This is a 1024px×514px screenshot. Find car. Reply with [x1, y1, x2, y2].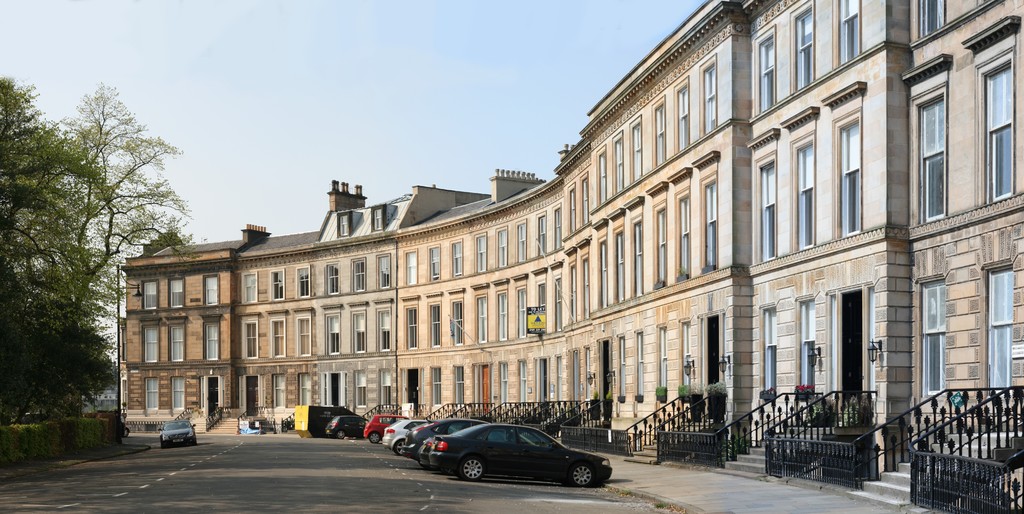
[366, 416, 402, 444].
